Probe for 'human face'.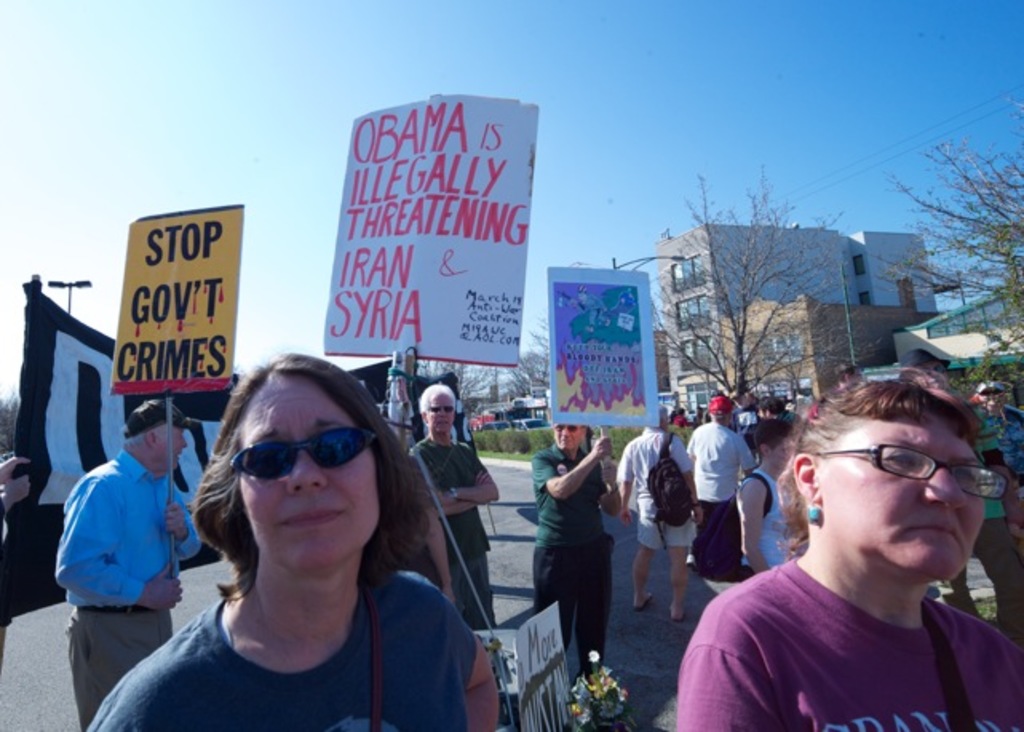
Probe result: box(425, 395, 455, 435).
